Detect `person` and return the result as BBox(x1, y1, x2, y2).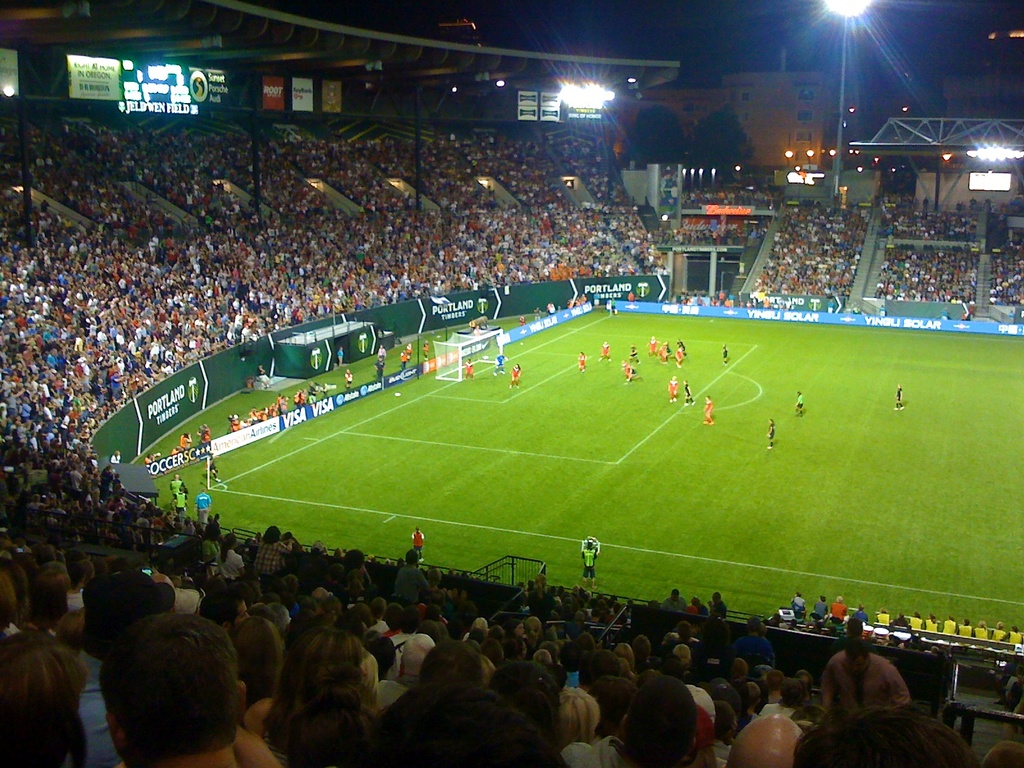
BBox(620, 362, 642, 383).
